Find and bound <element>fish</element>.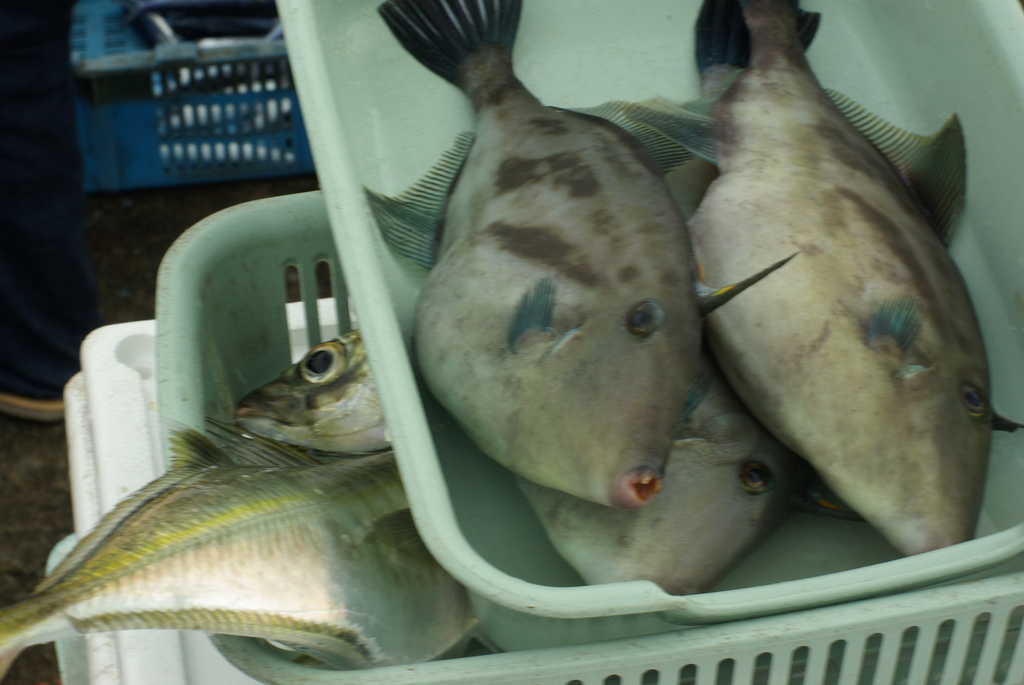
Bound: detection(367, 0, 699, 517).
